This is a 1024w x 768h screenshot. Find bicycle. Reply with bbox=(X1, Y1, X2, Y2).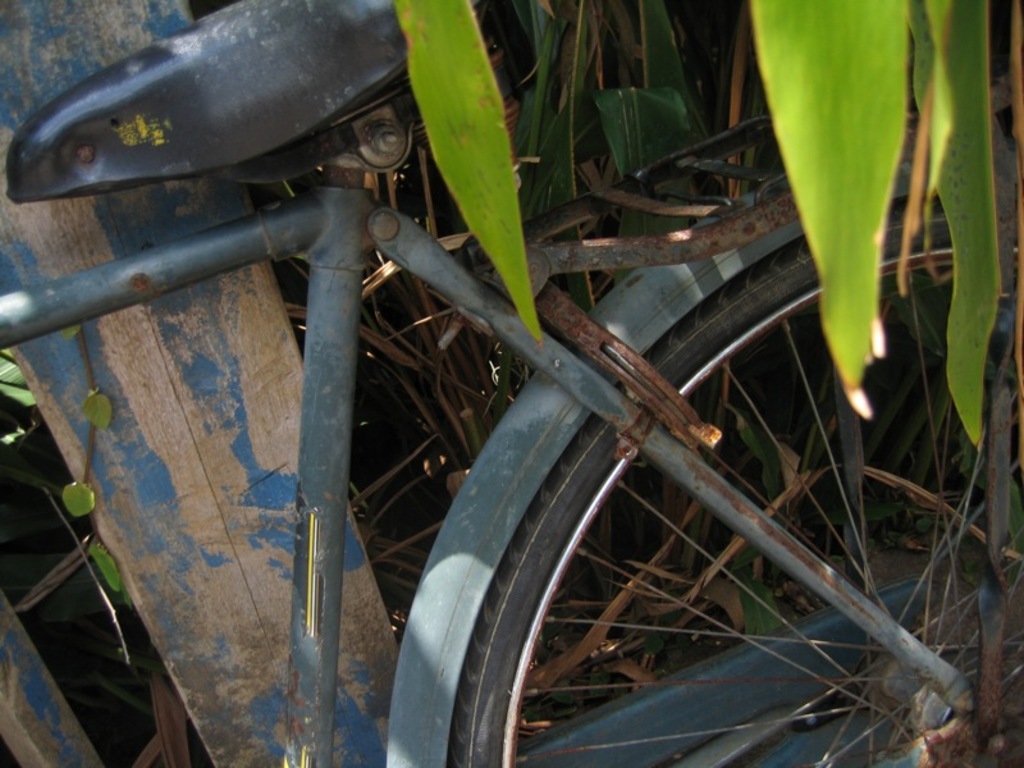
bbox=(6, 0, 1023, 767).
